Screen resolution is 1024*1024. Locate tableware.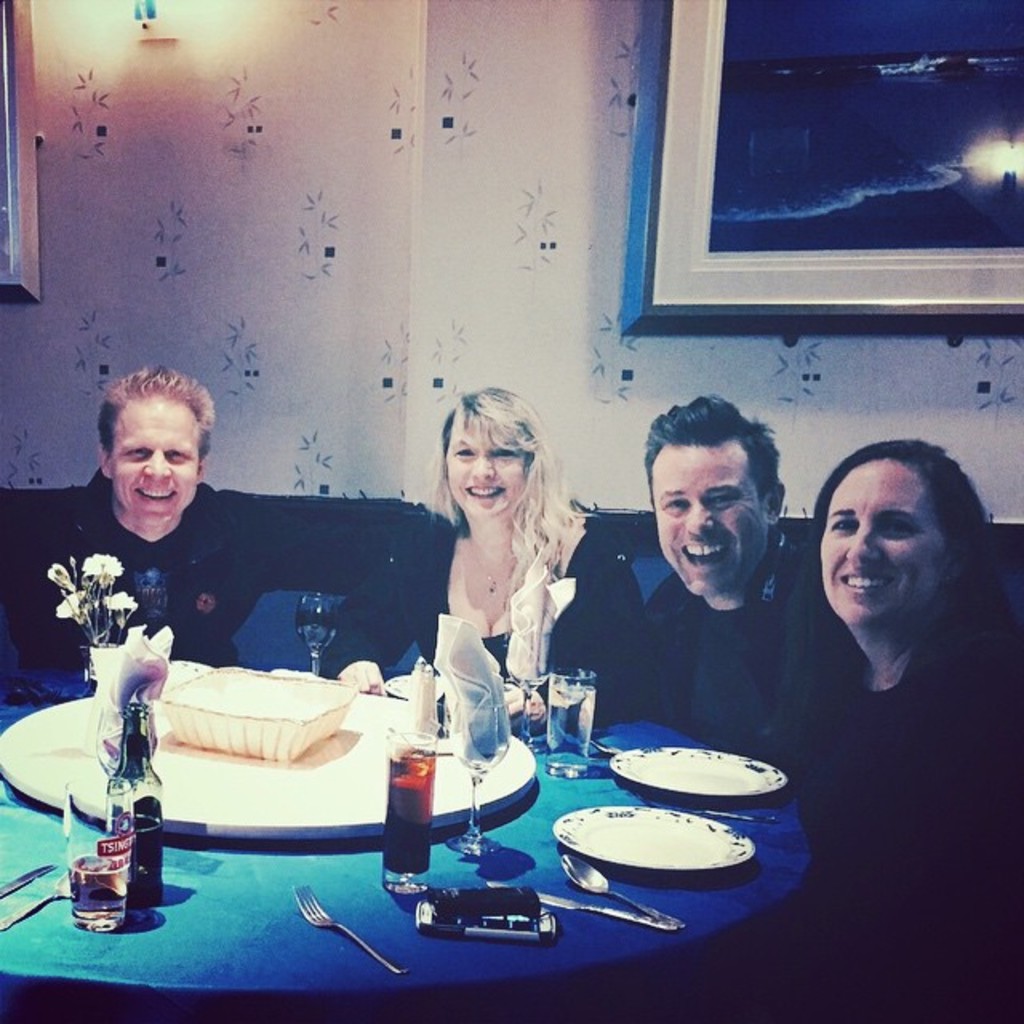
x1=0, y1=853, x2=67, y2=902.
